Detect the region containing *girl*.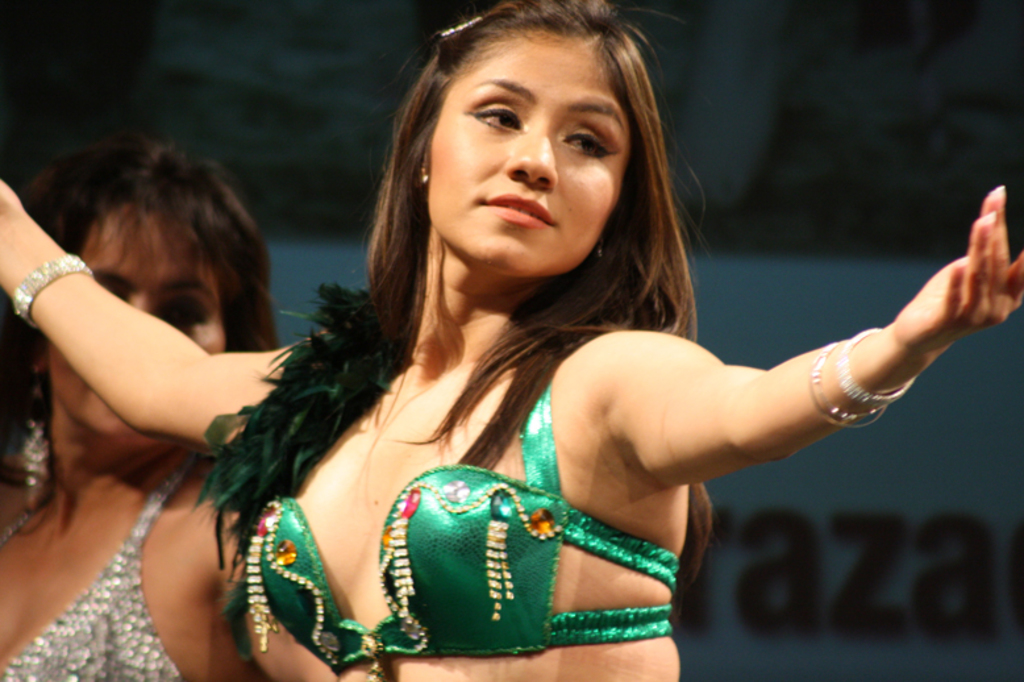
[left=0, top=0, right=1023, bottom=681].
